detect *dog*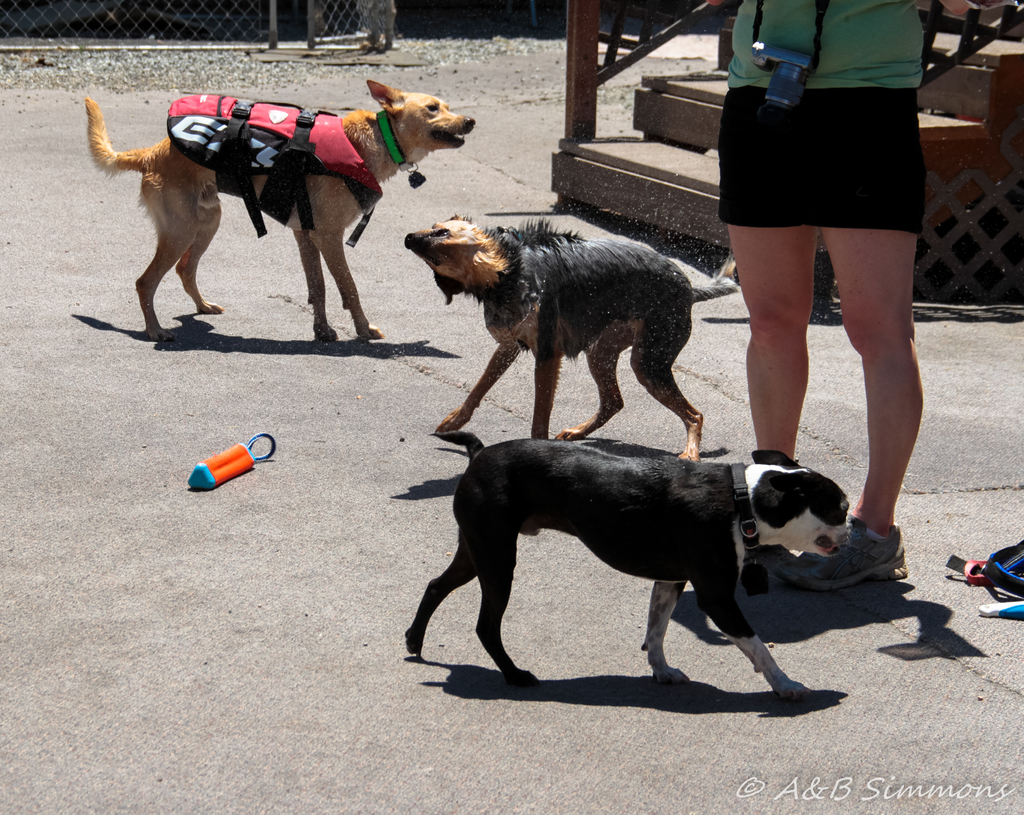
[x1=403, y1=211, x2=740, y2=464]
